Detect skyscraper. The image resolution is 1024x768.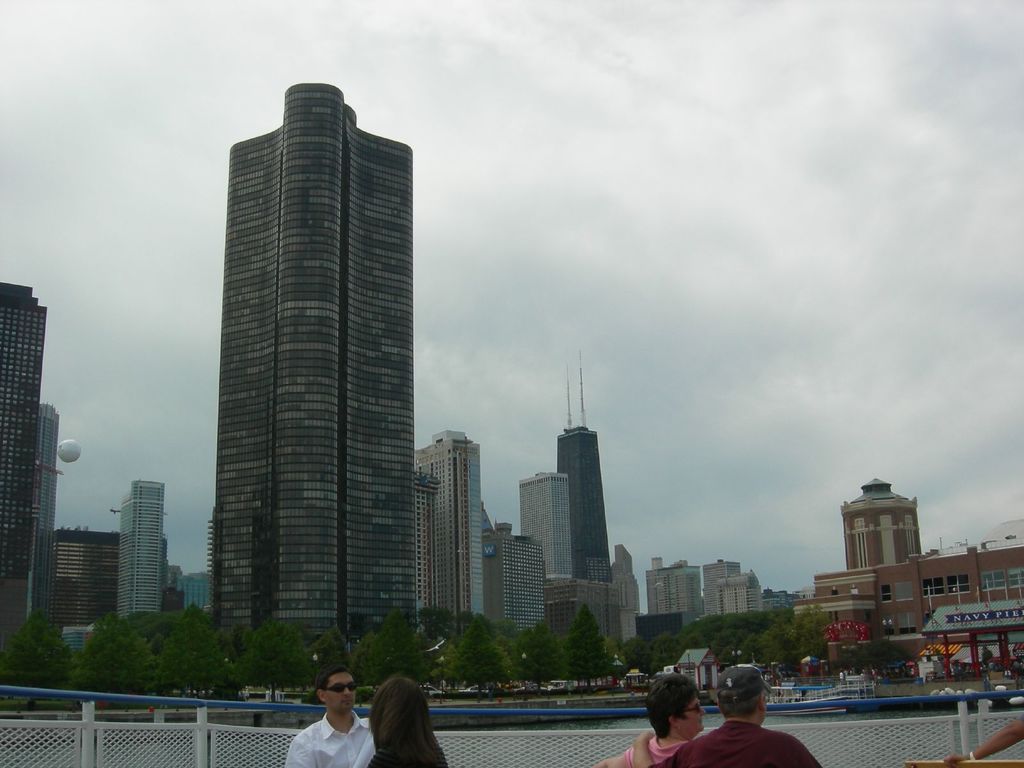
(180,71,449,651).
